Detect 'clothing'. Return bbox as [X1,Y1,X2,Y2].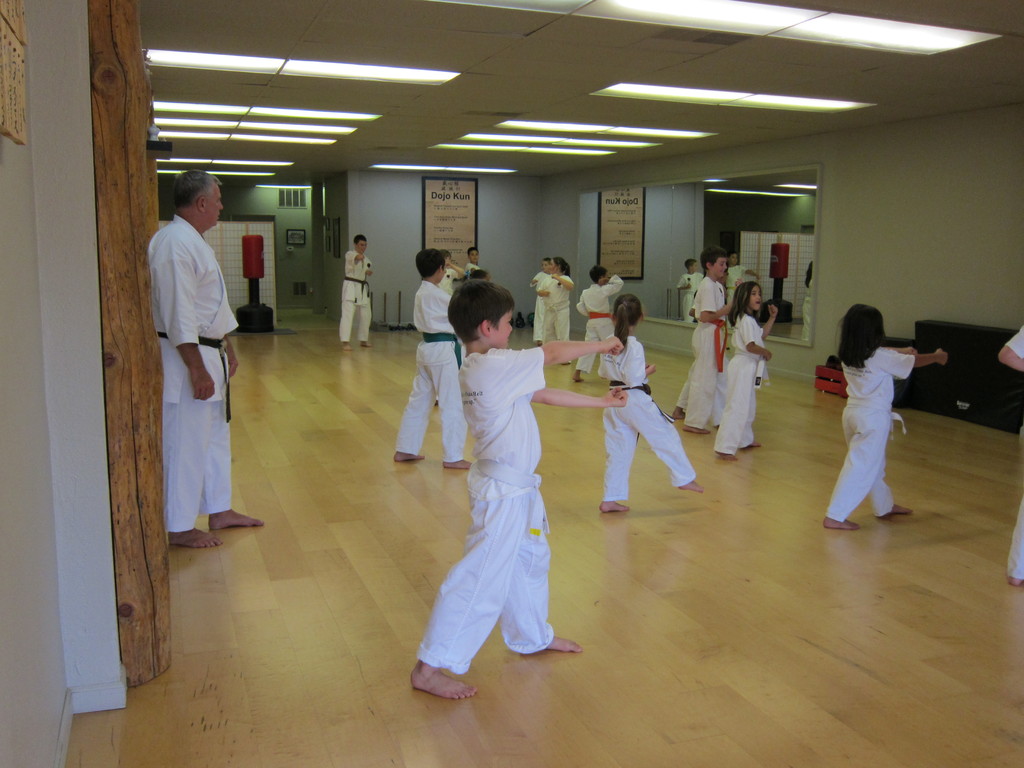
[408,277,473,468].
